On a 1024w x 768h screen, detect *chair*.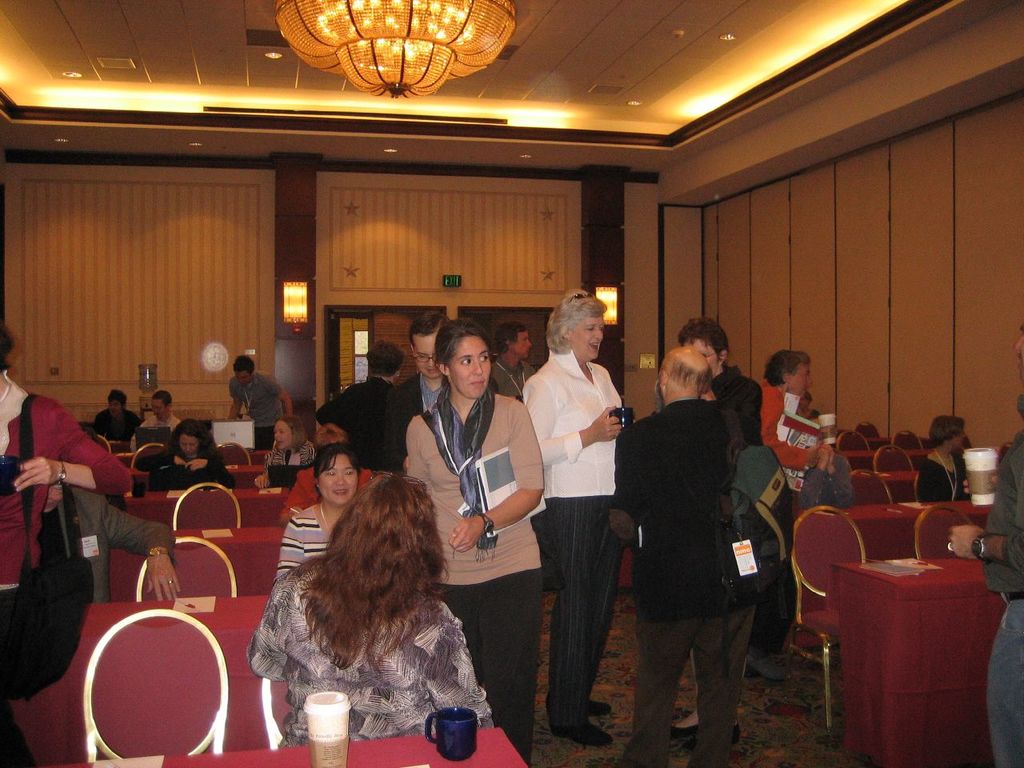
857 415 882 437.
